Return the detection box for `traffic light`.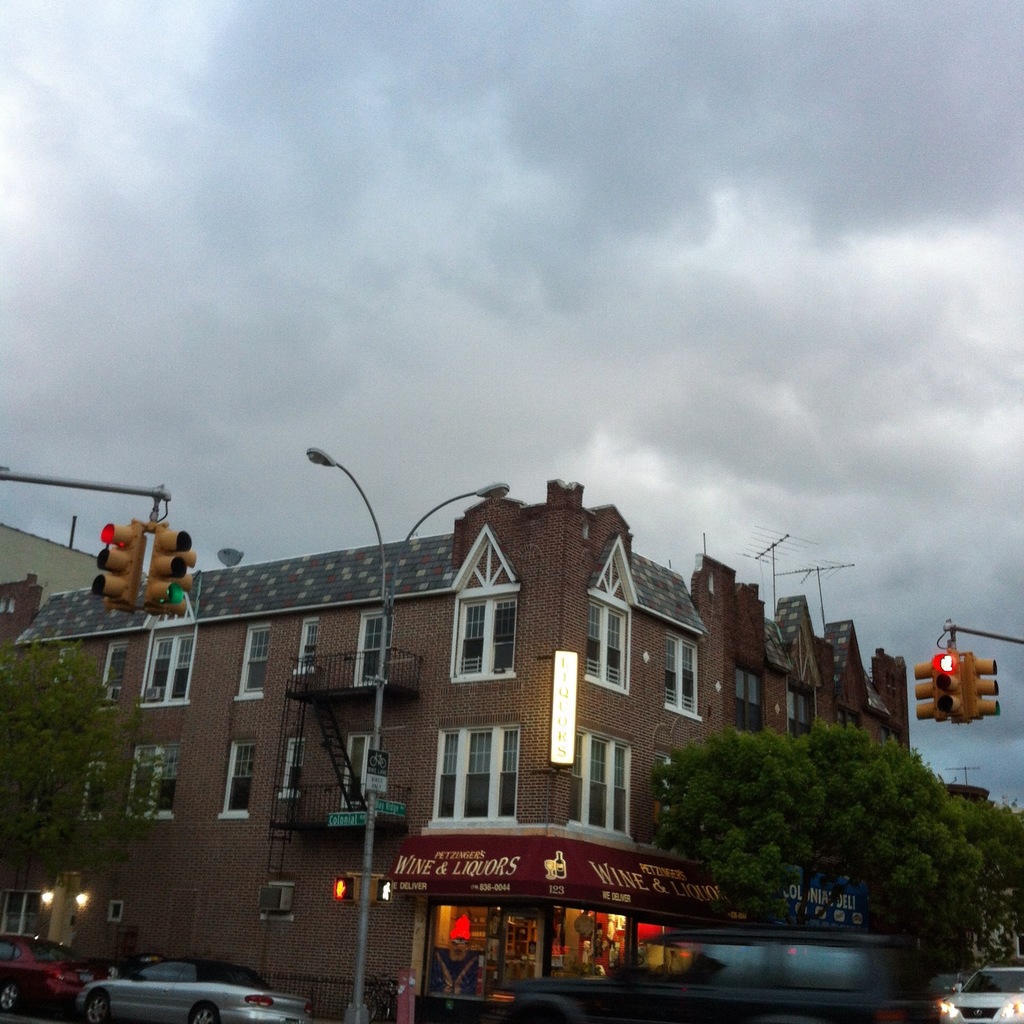
bbox=[369, 879, 390, 906].
